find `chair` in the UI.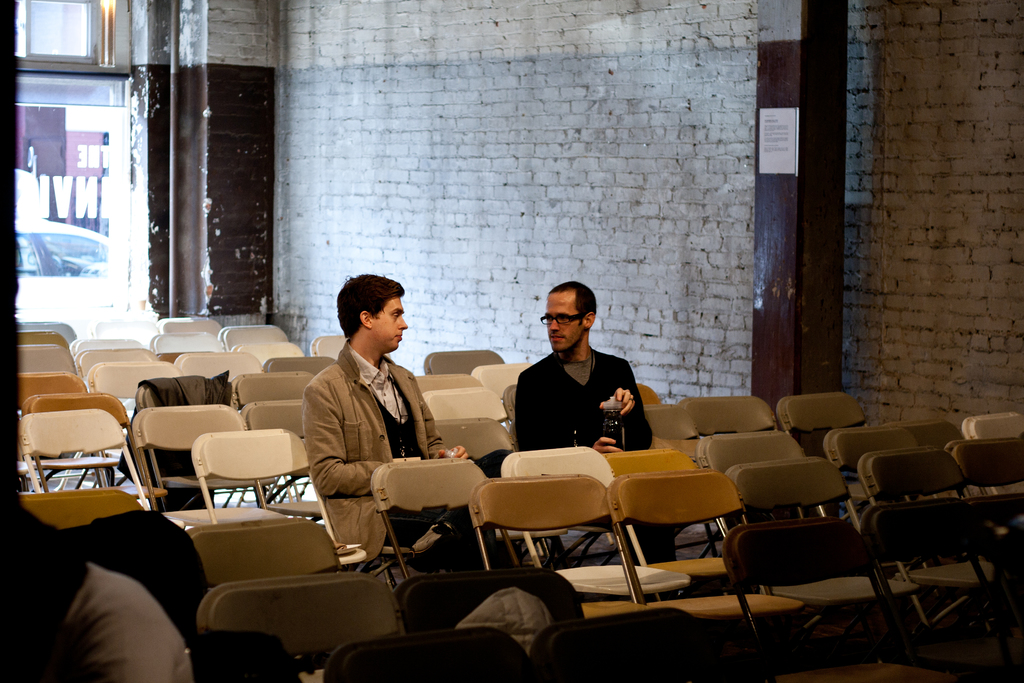
UI element at crop(500, 446, 694, 604).
